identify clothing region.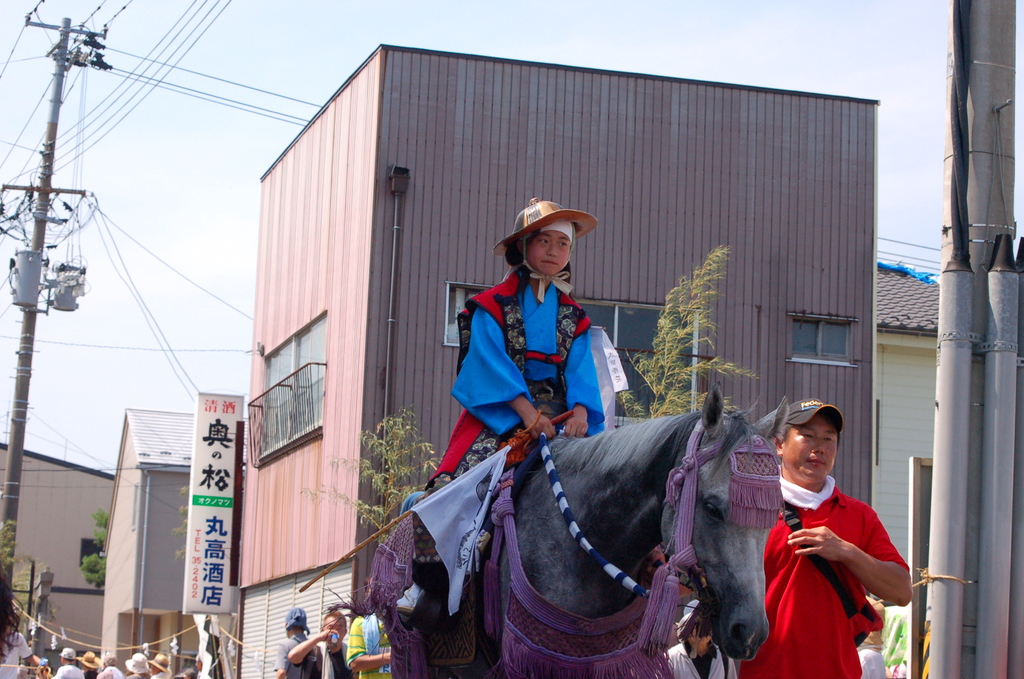
Region: {"left": 775, "top": 468, "right": 914, "bottom": 666}.
